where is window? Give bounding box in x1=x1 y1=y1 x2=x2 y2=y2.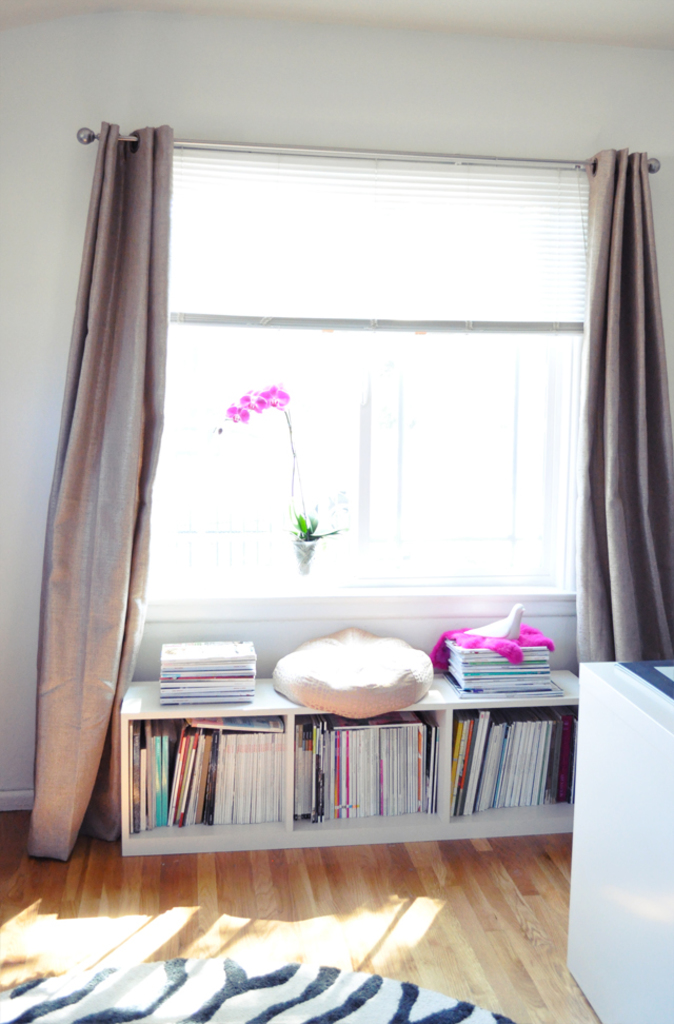
x1=99 y1=159 x2=645 y2=647.
